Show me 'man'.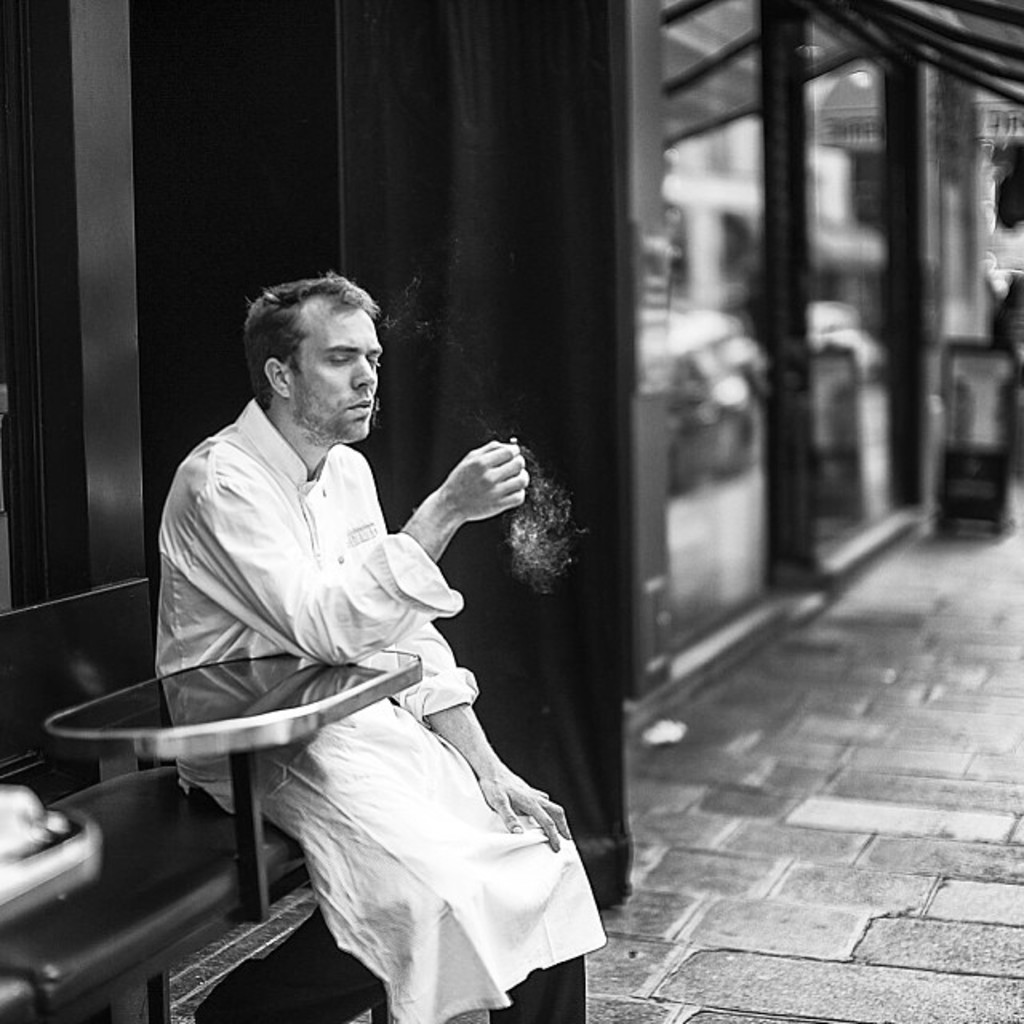
'man' is here: (left=155, top=274, right=608, bottom=1022).
